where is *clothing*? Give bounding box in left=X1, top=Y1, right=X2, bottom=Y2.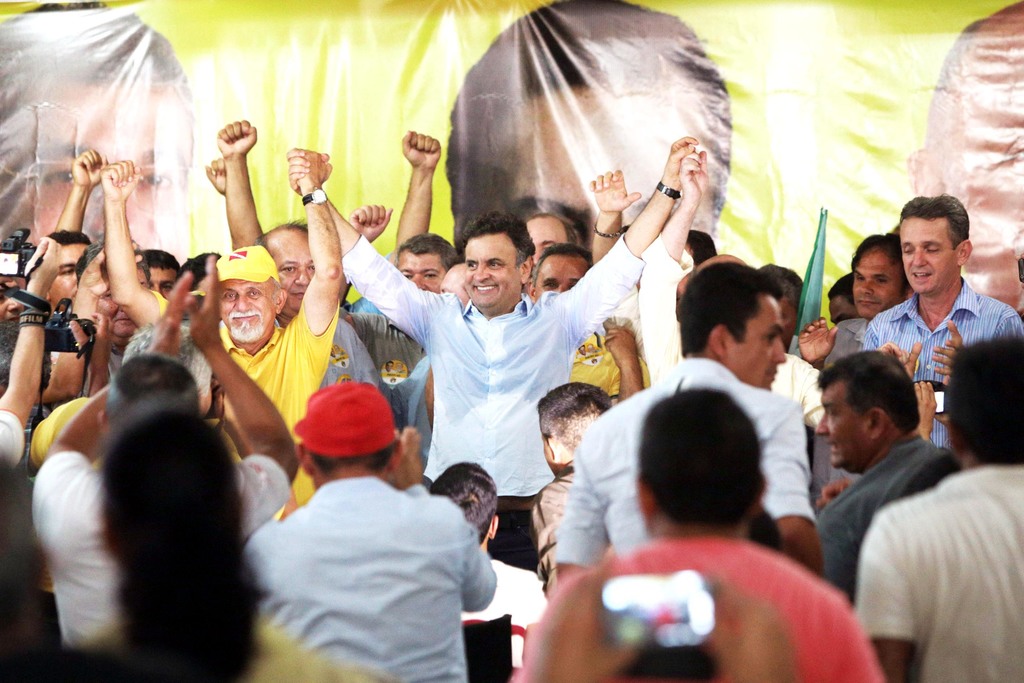
left=28, top=396, right=96, bottom=461.
